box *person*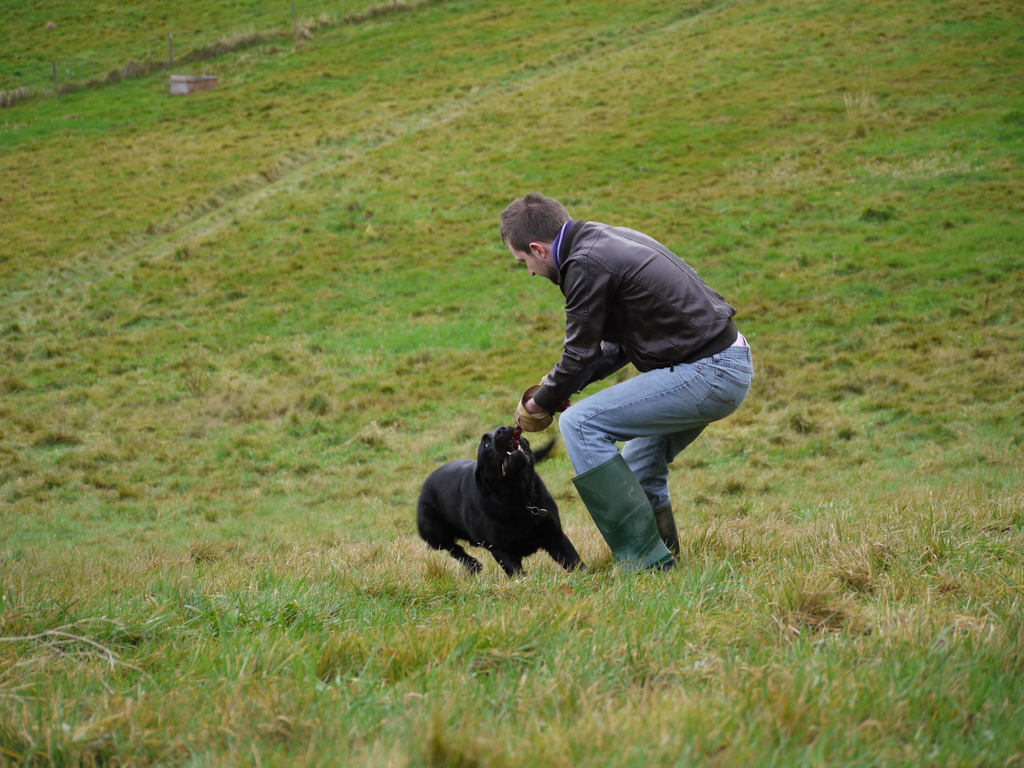
left=465, top=205, right=749, bottom=589
